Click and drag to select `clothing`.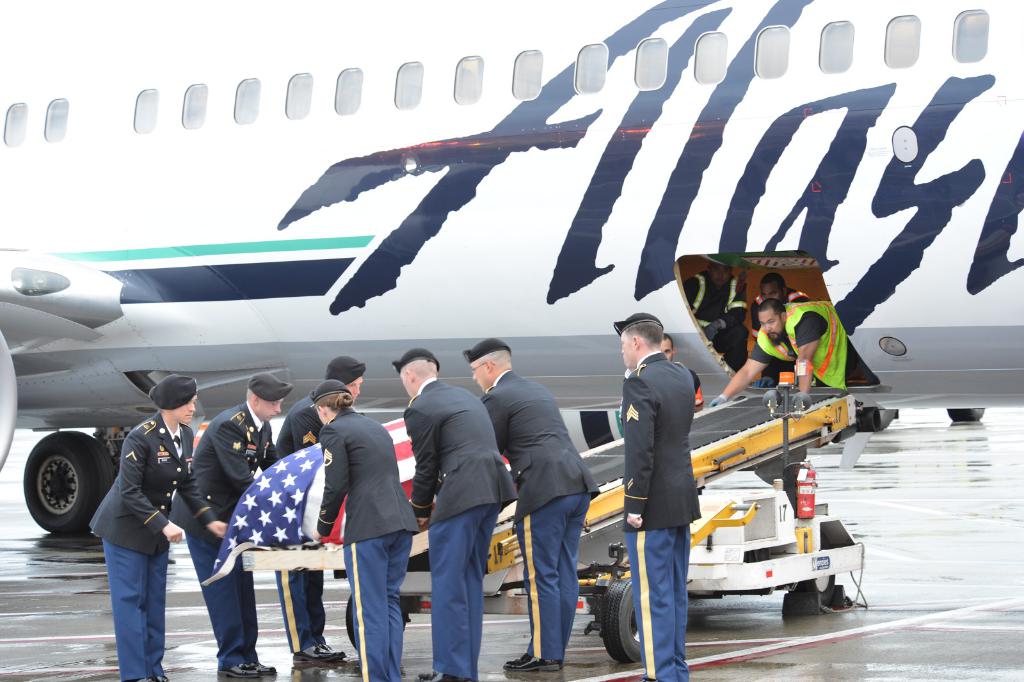
Selection: crop(91, 413, 213, 679).
